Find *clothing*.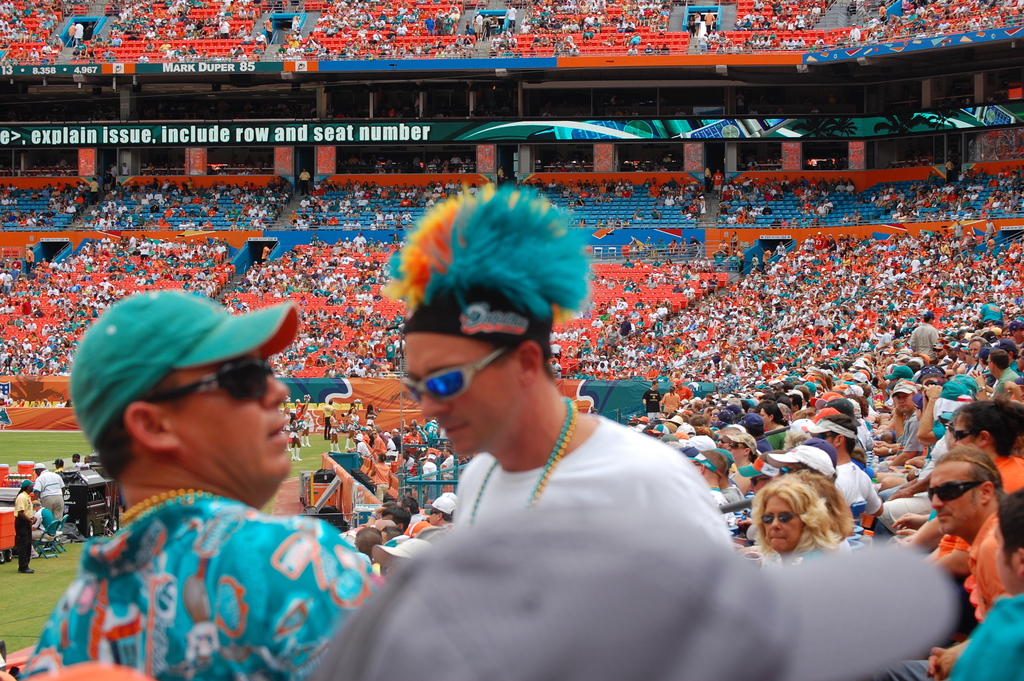
crop(118, 158, 132, 177).
